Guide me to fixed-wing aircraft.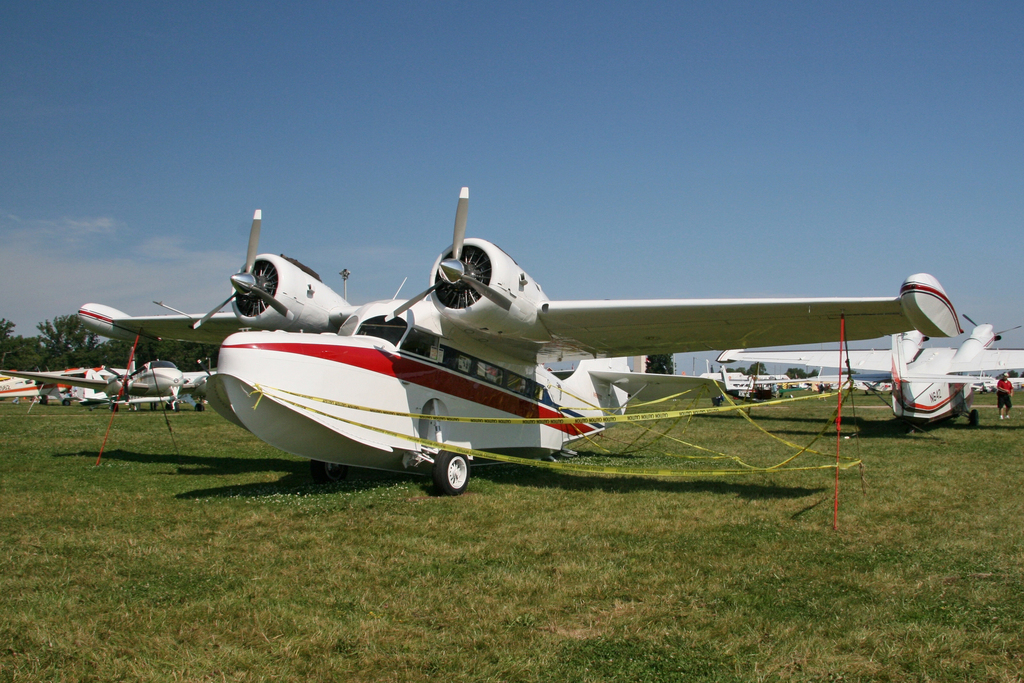
Guidance: Rect(708, 300, 1023, 429).
